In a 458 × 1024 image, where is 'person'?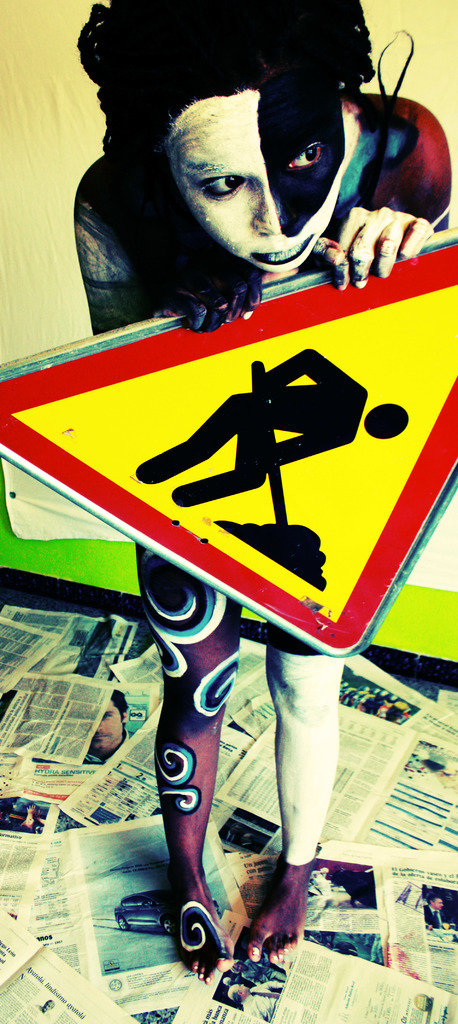
bbox(128, 348, 410, 505).
